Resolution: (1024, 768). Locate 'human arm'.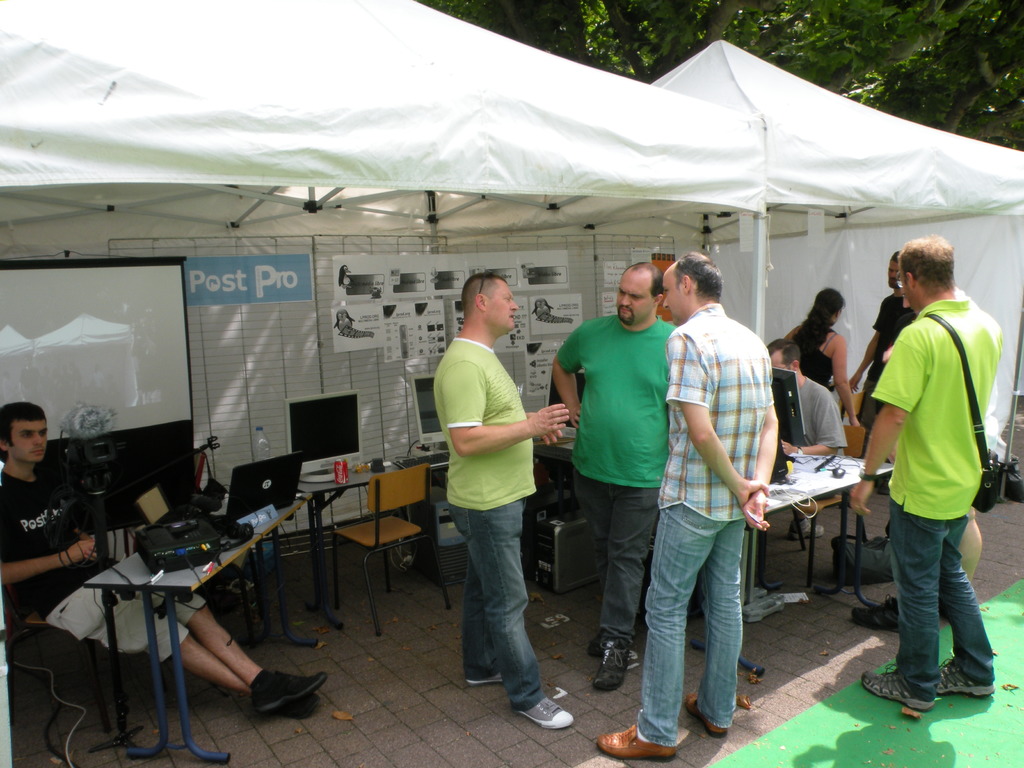
x1=0, y1=468, x2=99, y2=593.
